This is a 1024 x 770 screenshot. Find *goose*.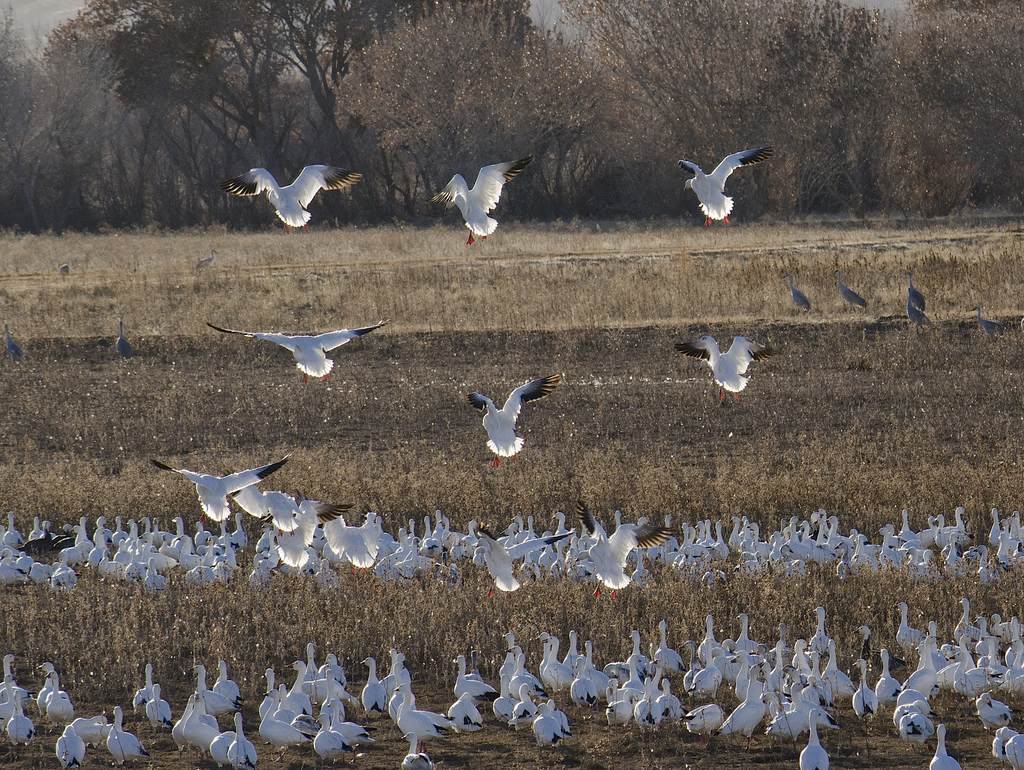
Bounding box: 207/319/383/385.
